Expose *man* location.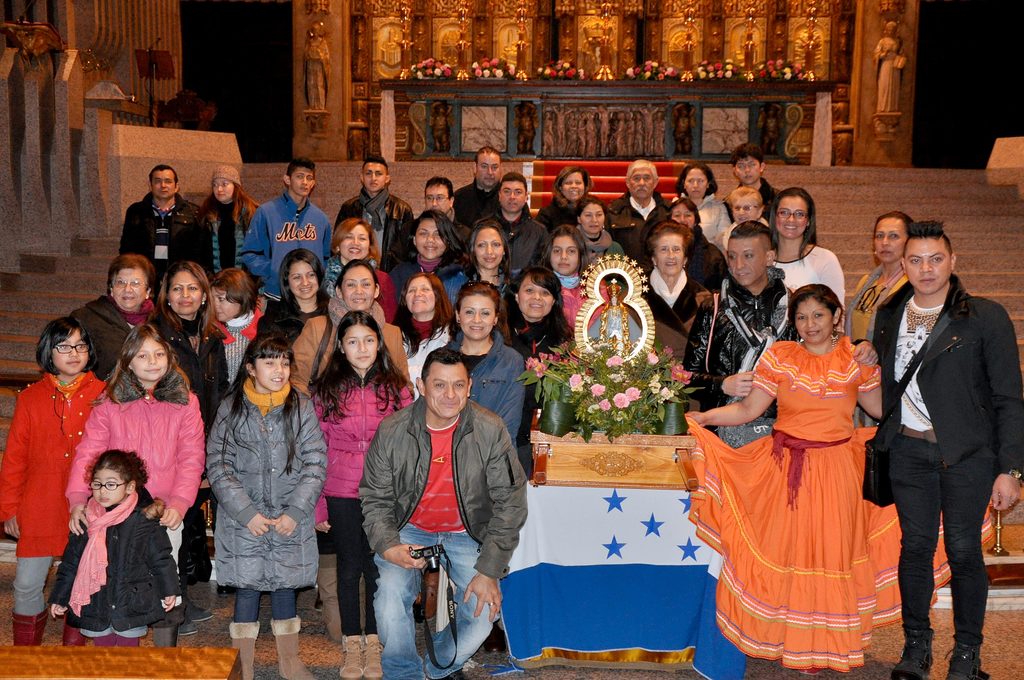
Exposed at (332, 158, 412, 269).
